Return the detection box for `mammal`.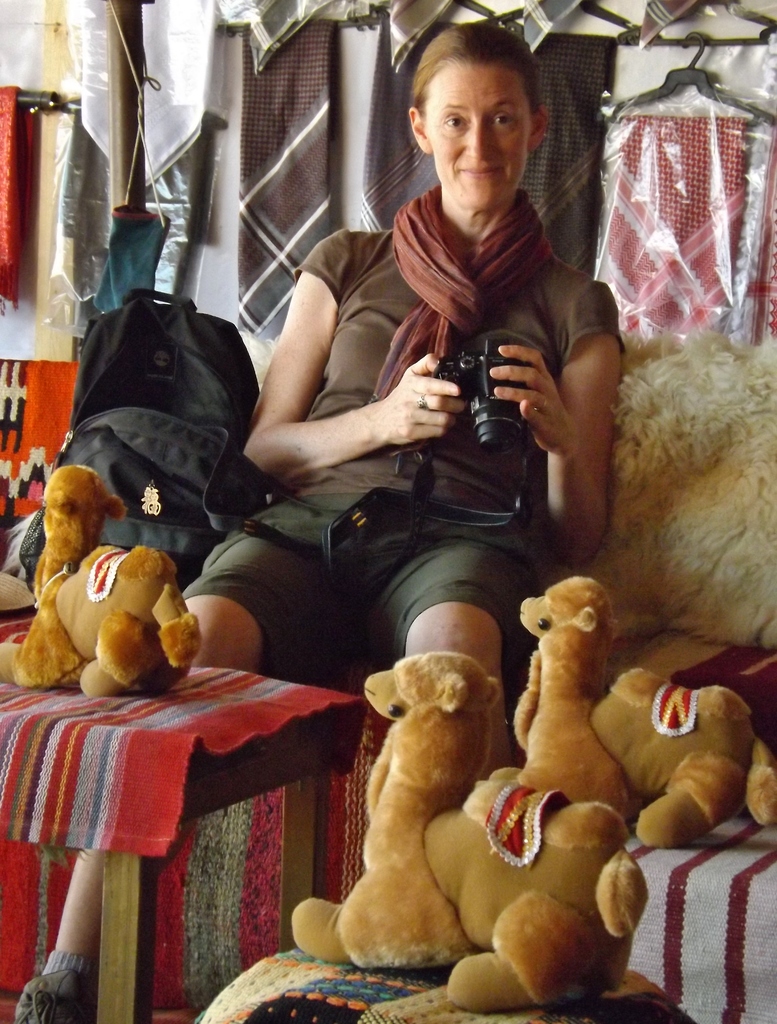
rect(282, 650, 650, 1012).
